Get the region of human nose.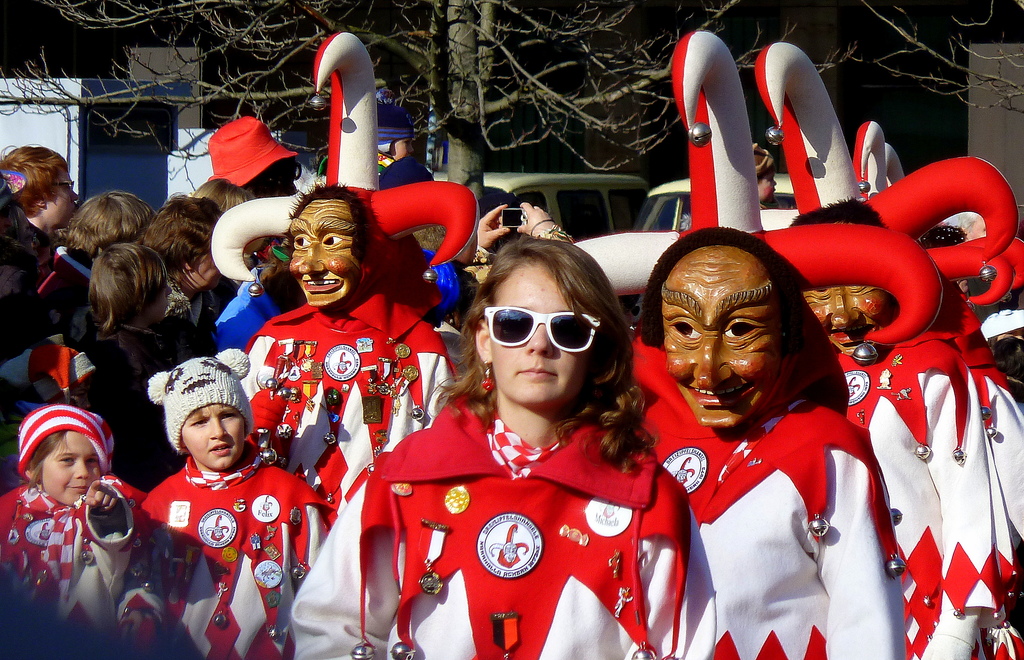
(522,319,552,357).
